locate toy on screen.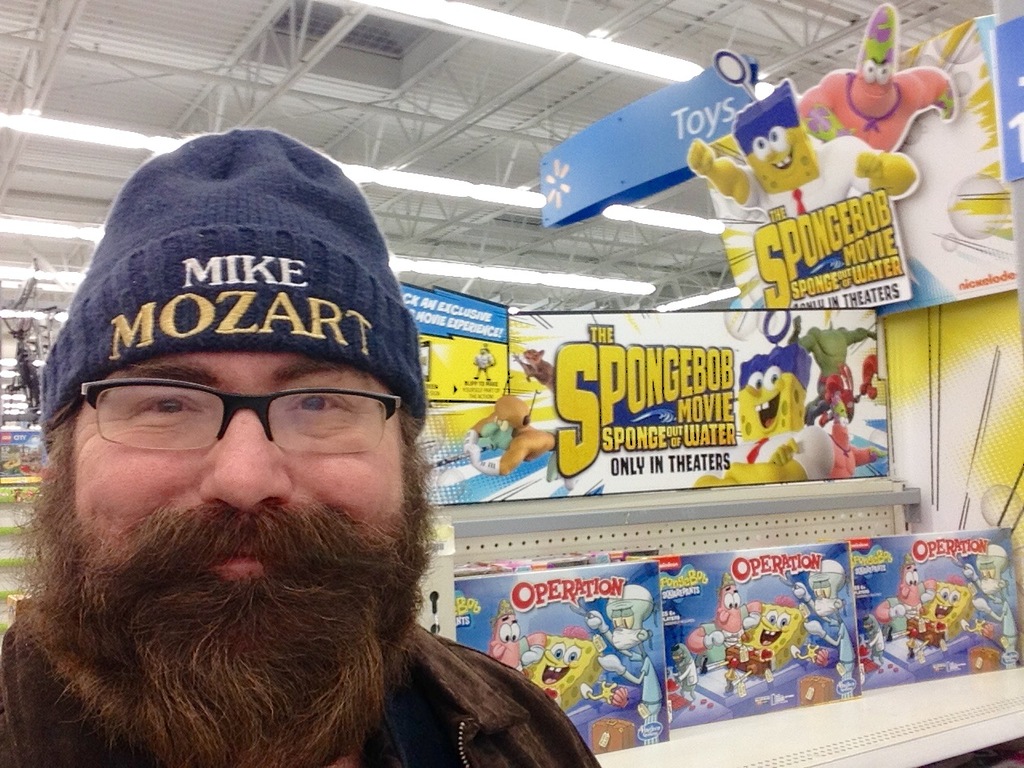
On screen at (left=795, top=0, right=965, bottom=146).
